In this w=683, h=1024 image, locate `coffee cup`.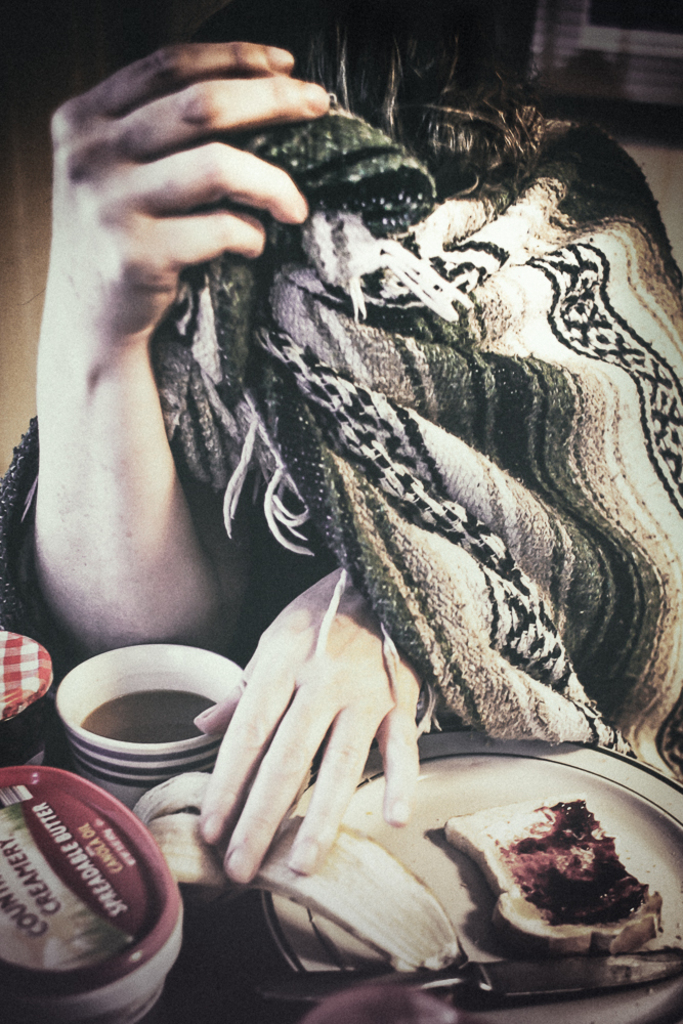
Bounding box: (left=52, top=642, right=248, bottom=807).
